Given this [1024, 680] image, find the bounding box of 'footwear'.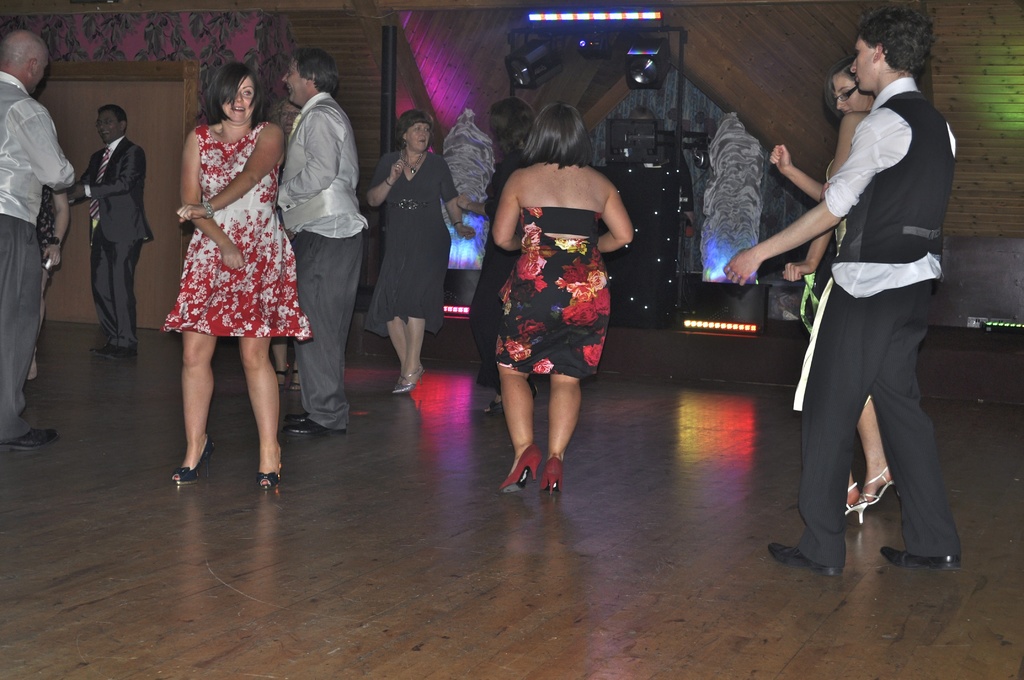
region(289, 356, 306, 395).
